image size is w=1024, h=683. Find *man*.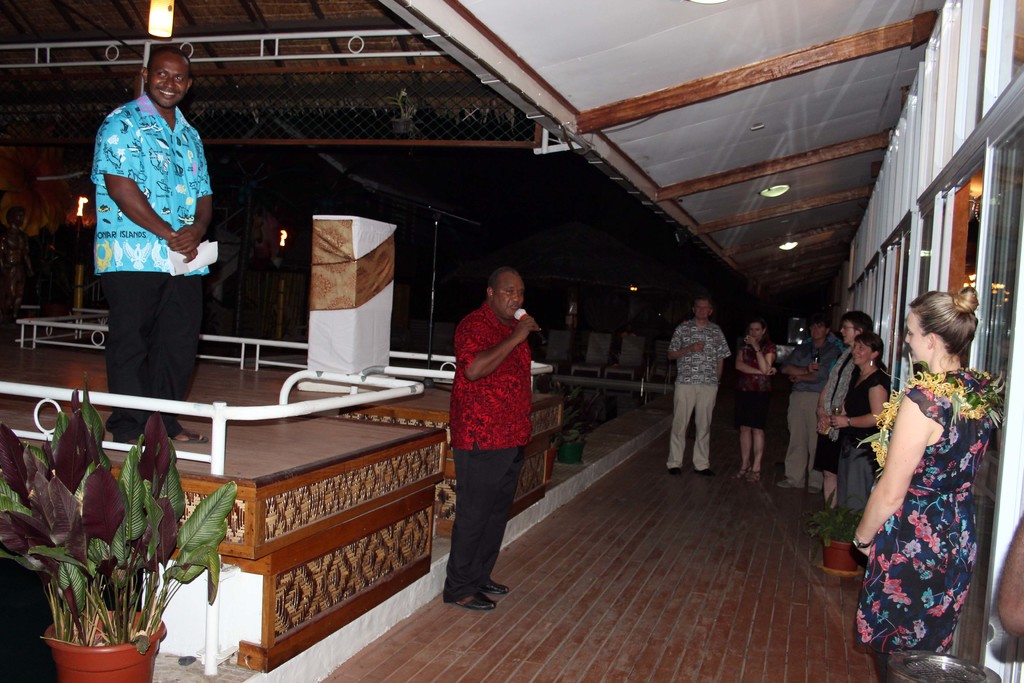
(x1=799, y1=315, x2=850, y2=483).
